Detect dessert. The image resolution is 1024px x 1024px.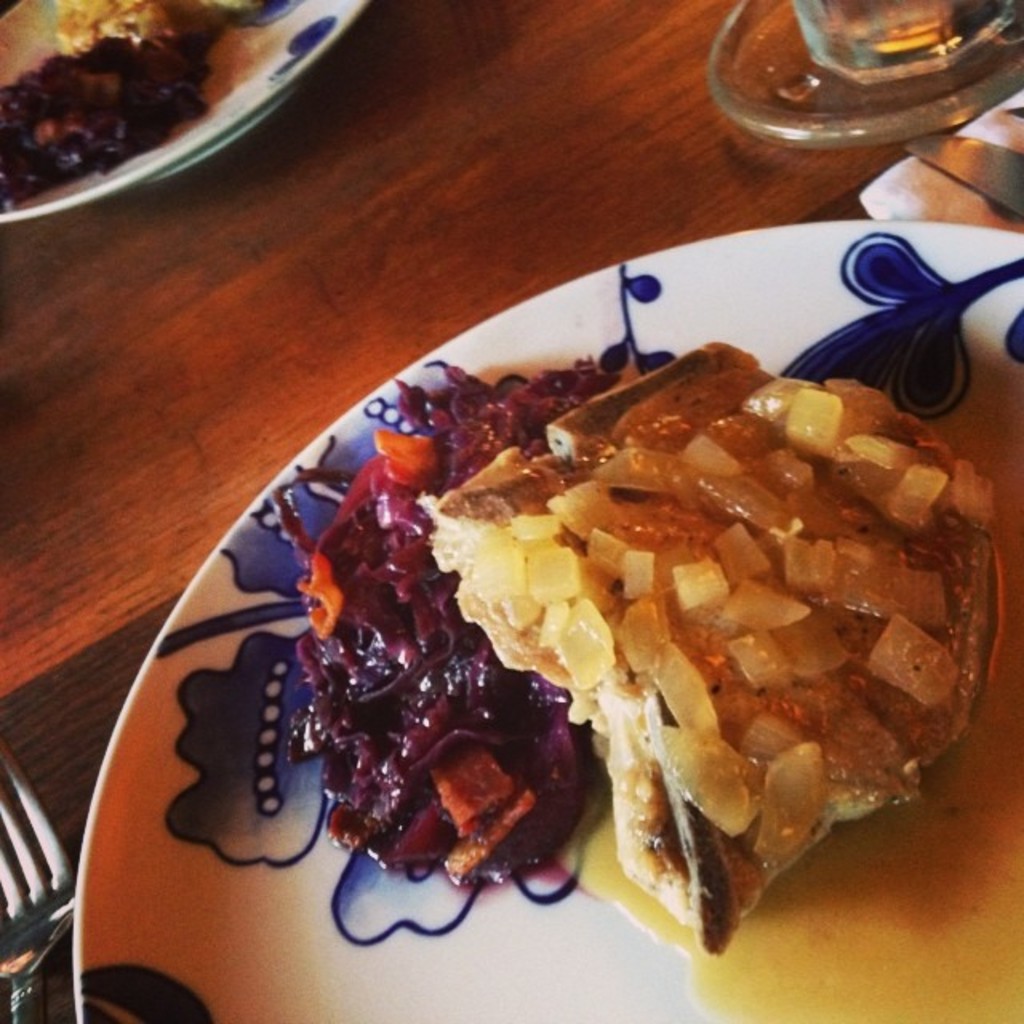
bbox=[189, 333, 994, 976].
